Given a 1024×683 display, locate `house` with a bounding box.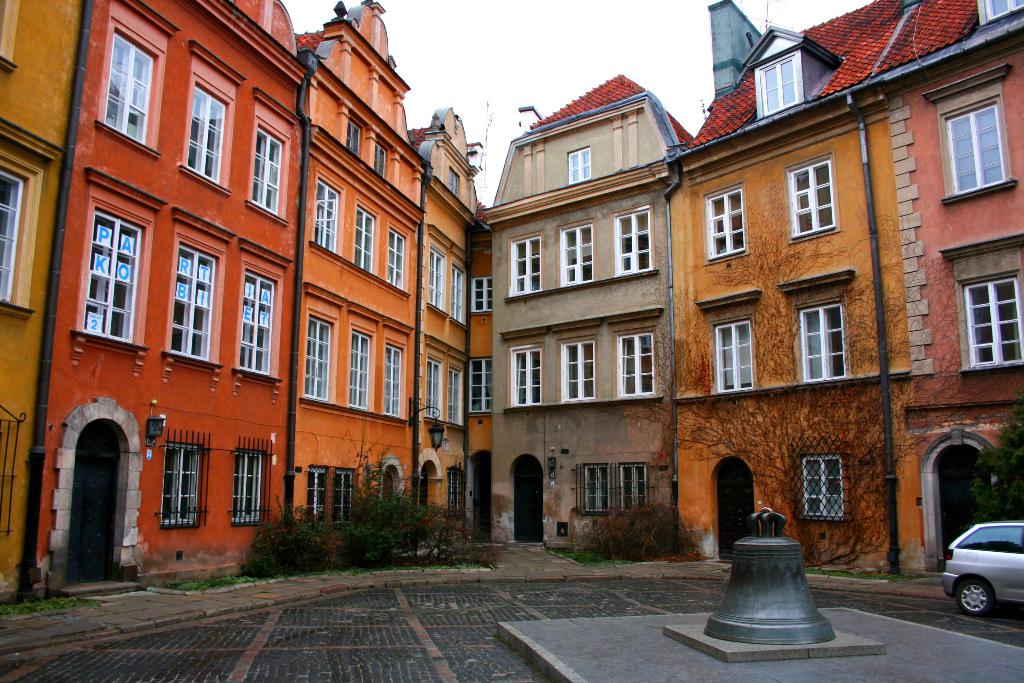
Located: rect(657, 0, 918, 575).
